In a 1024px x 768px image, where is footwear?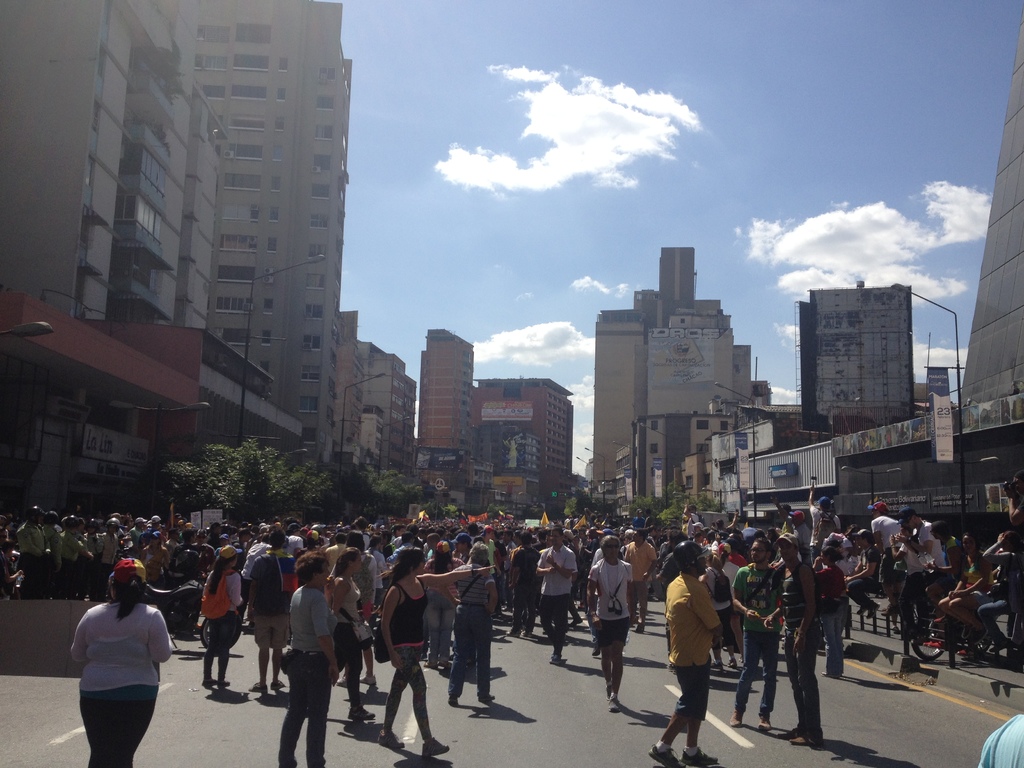
l=865, t=600, r=884, b=618.
